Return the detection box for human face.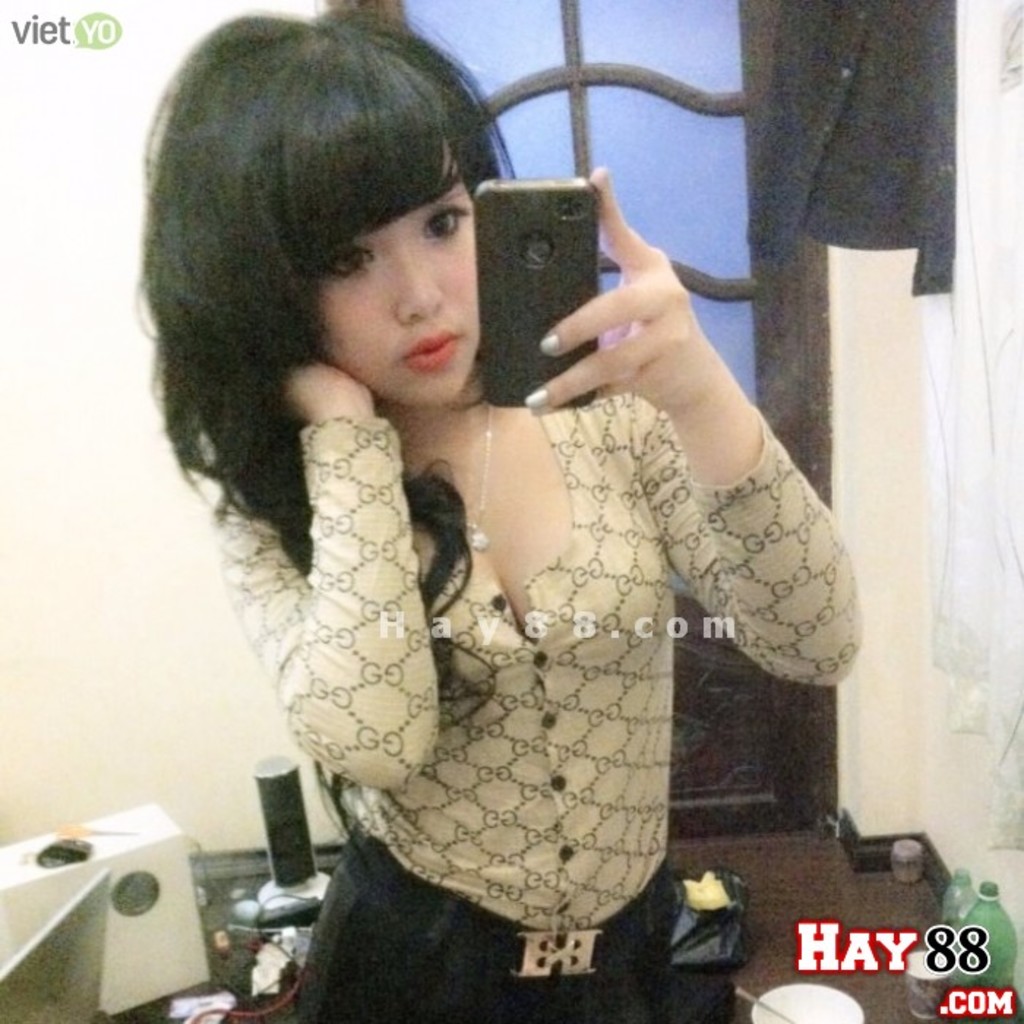
[left=309, top=197, right=480, bottom=405].
